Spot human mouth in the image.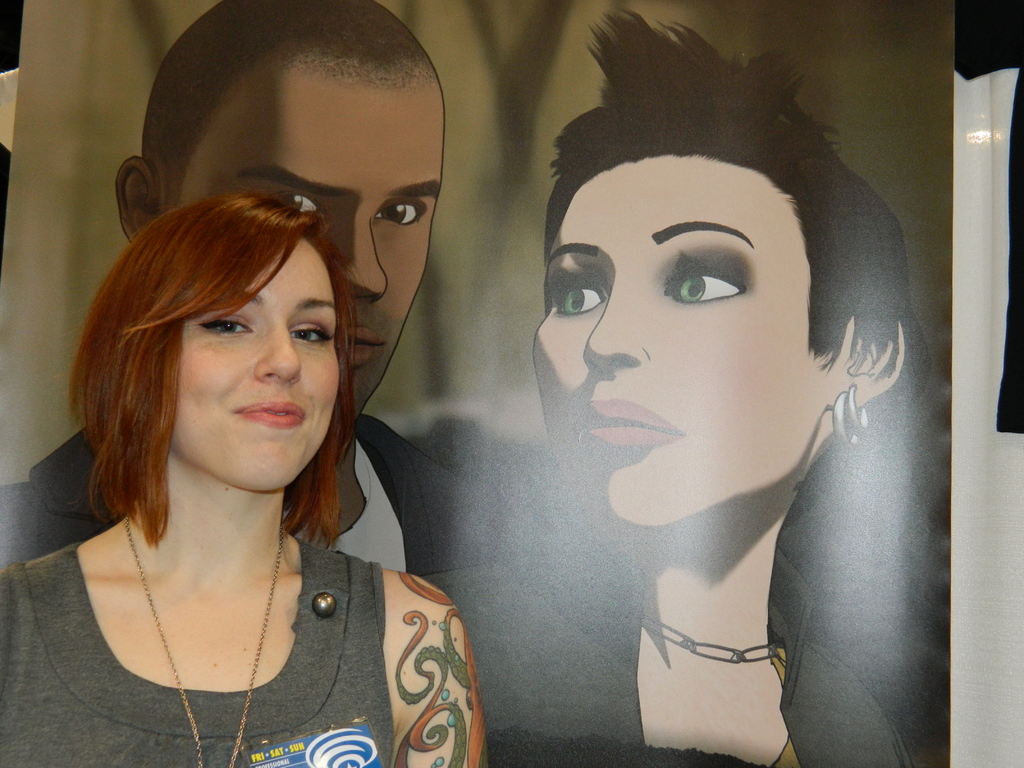
human mouth found at (229, 385, 312, 440).
